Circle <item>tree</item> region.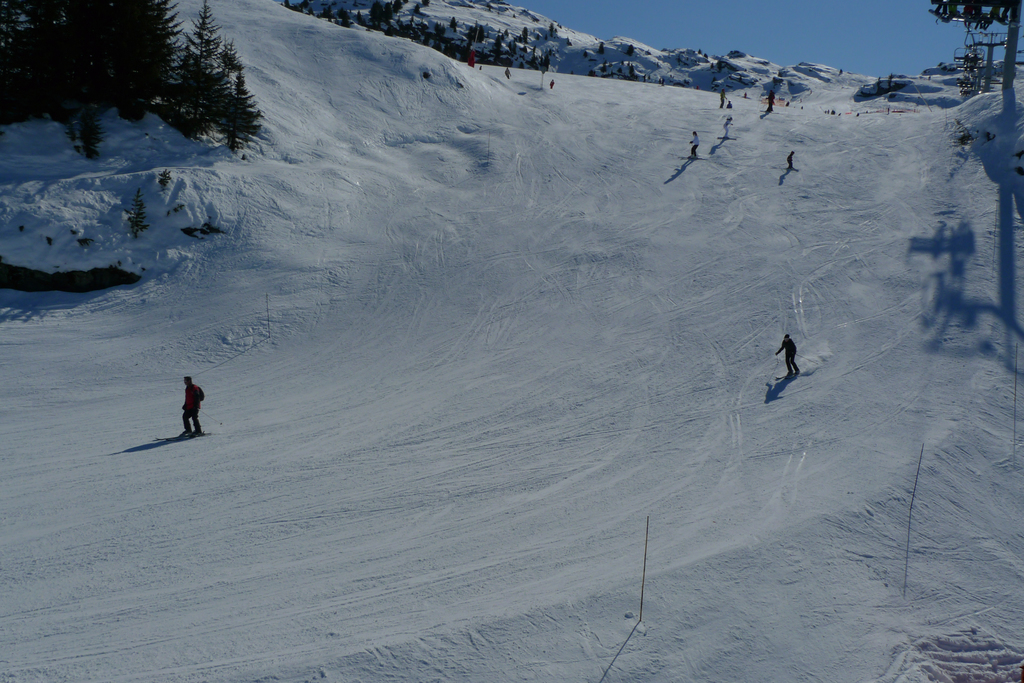
Region: x1=596, y1=42, x2=609, y2=55.
